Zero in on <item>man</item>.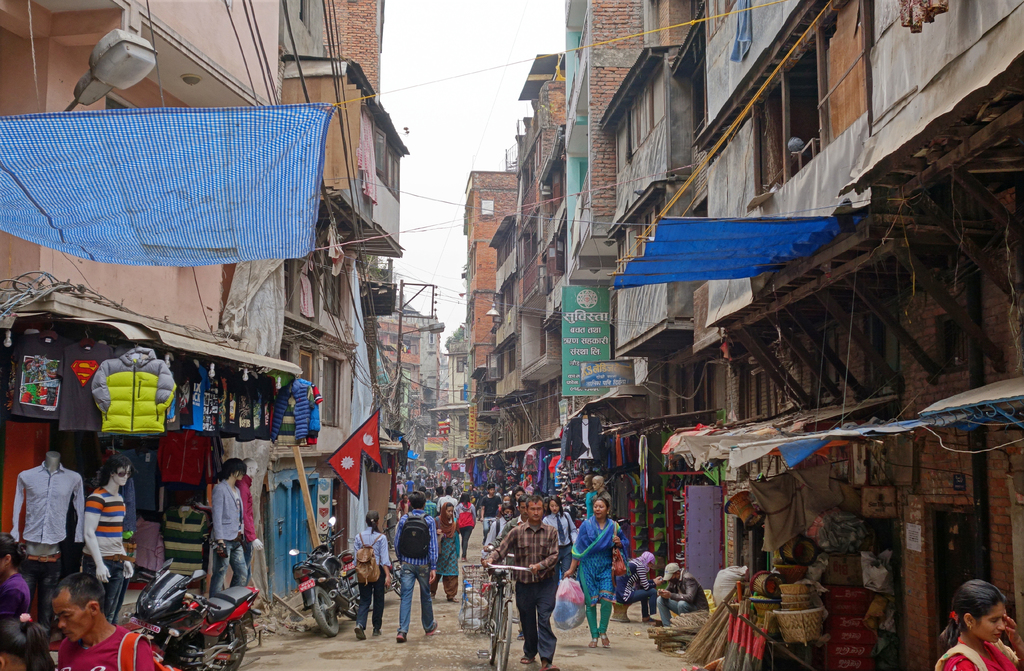
Zeroed in: crop(426, 474, 434, 491).
